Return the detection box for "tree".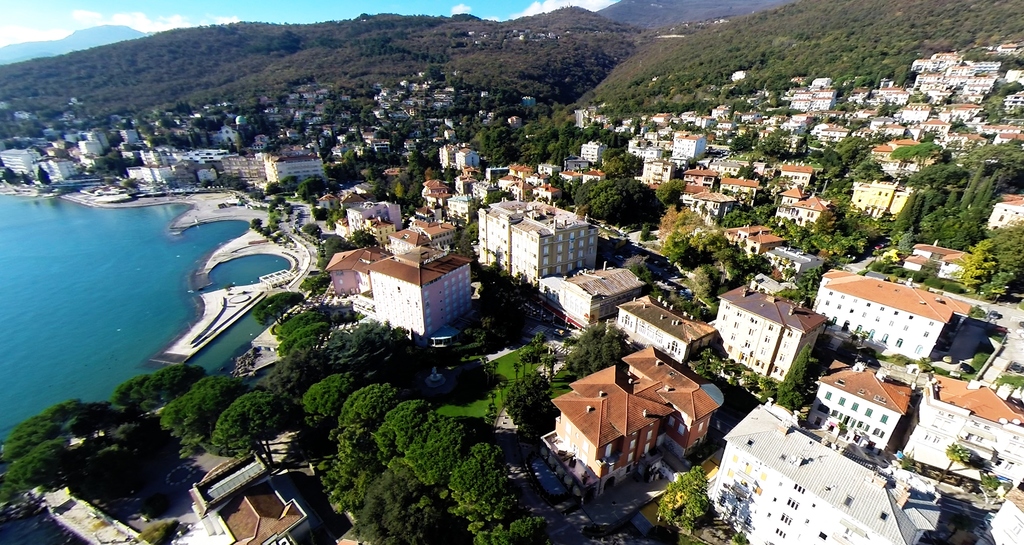
x1=316 y1=239 x2=356 y2=270.
